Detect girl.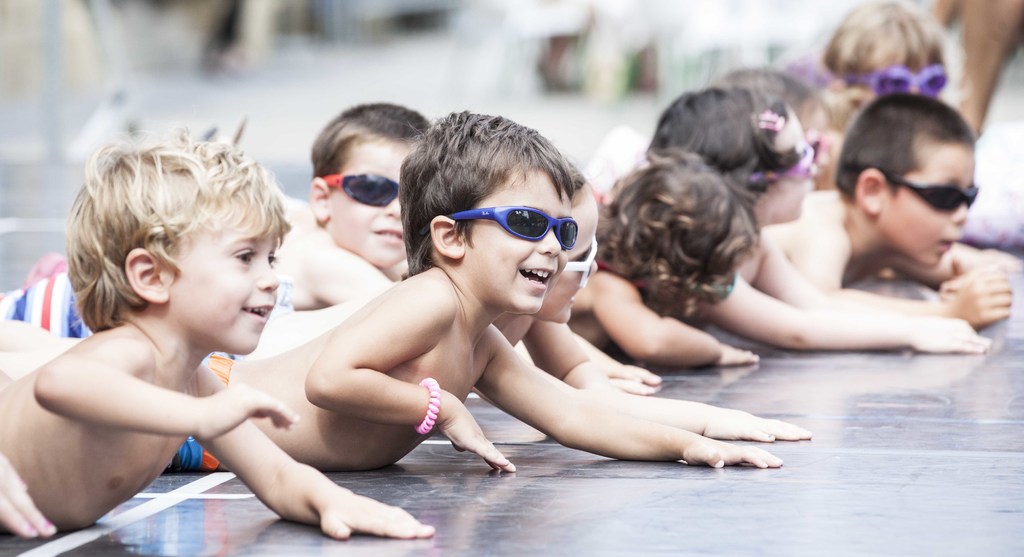
Detected at [821,0,950,118].
